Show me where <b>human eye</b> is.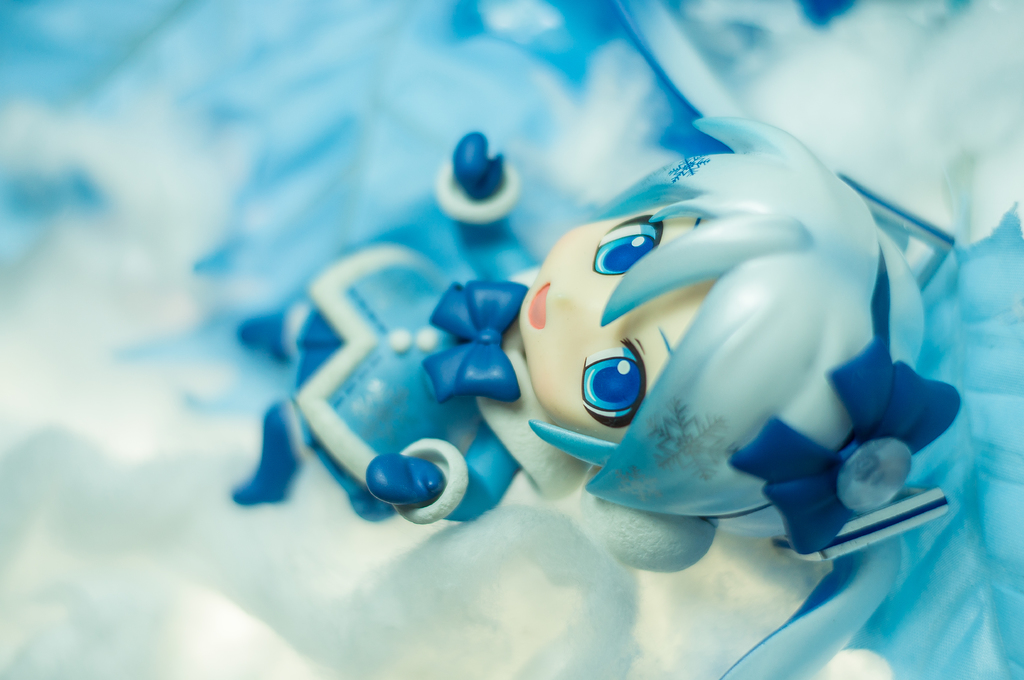
<b>human eye</b> is at 588/207/666/278.
